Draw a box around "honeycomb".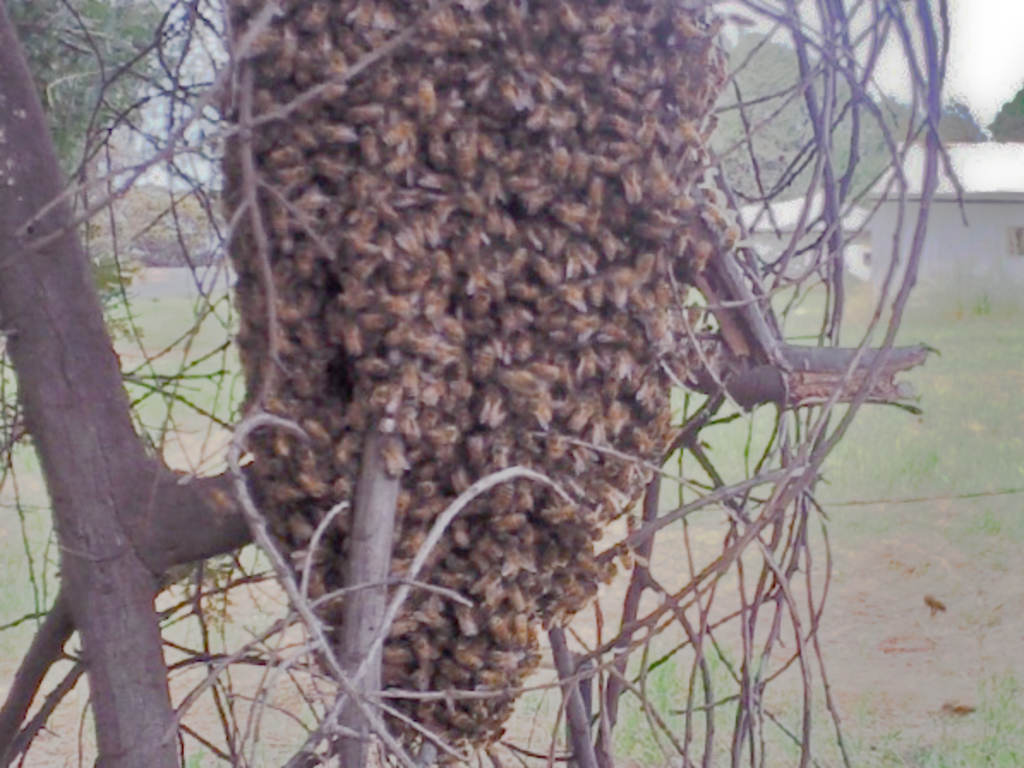
214:10:720:746.
